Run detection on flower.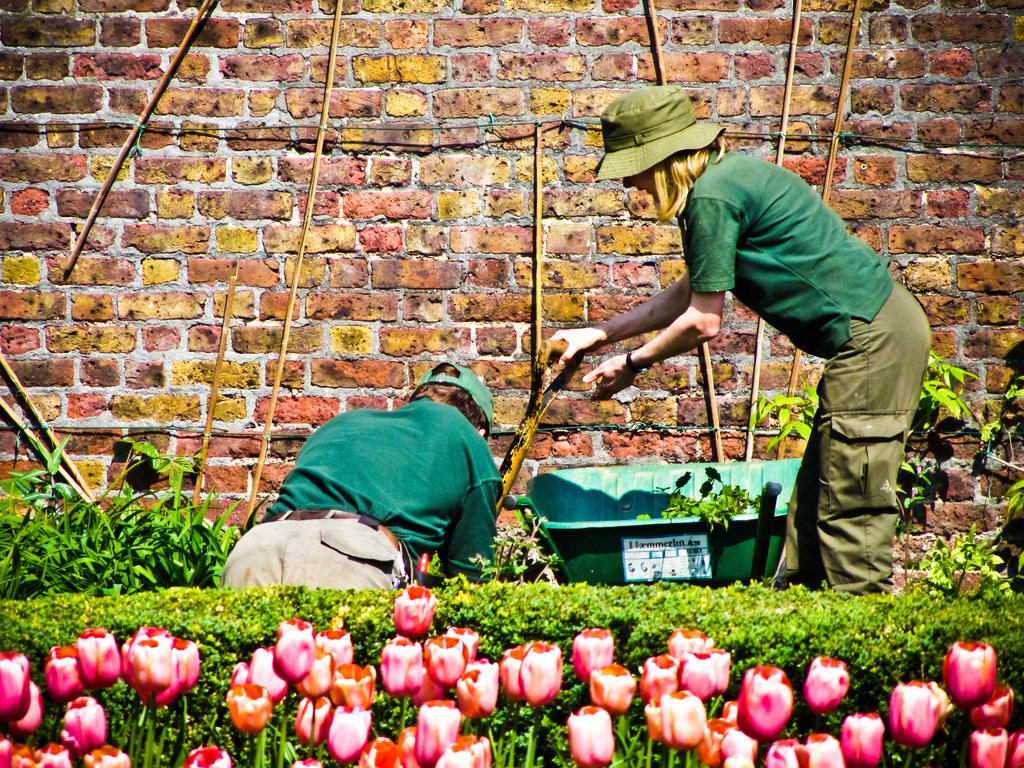
Result: bbox=(13, 682, 44, 738).
